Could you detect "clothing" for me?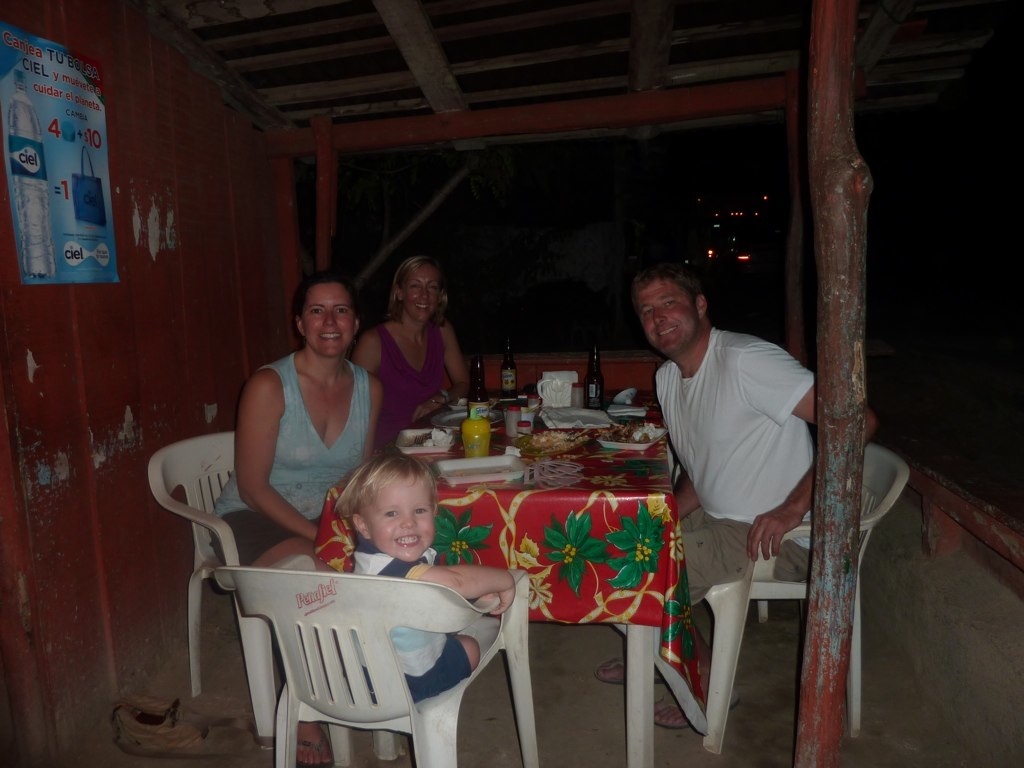
Detection result: {"x1": 652, "y1": 326, "x2": 816, "y2": 606}.
